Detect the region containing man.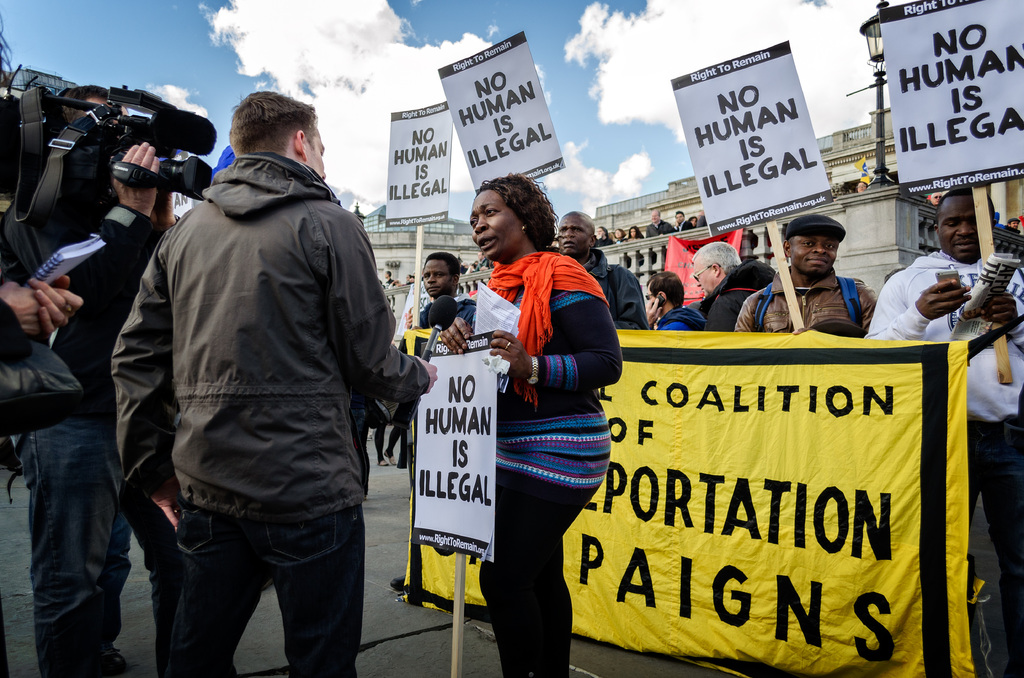
(left=557, top=208, right=647, bottom=327).
